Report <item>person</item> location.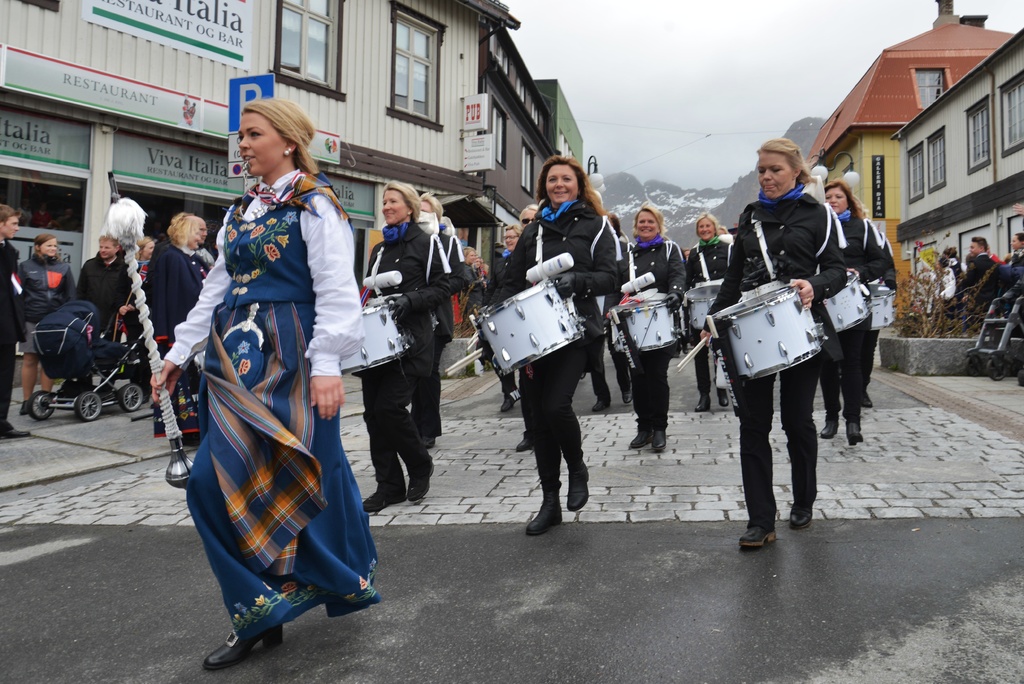
Report: <region>475, 152, 623, 537</region>.
